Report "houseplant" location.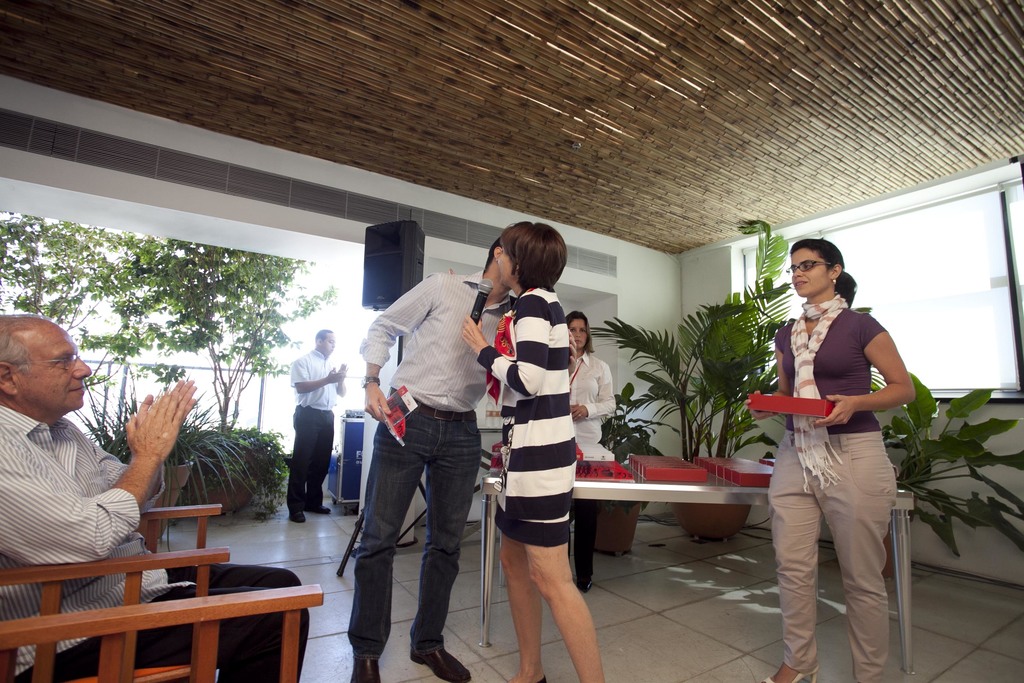
Report: x1=84 y1=358 x2=206 y2=539.
